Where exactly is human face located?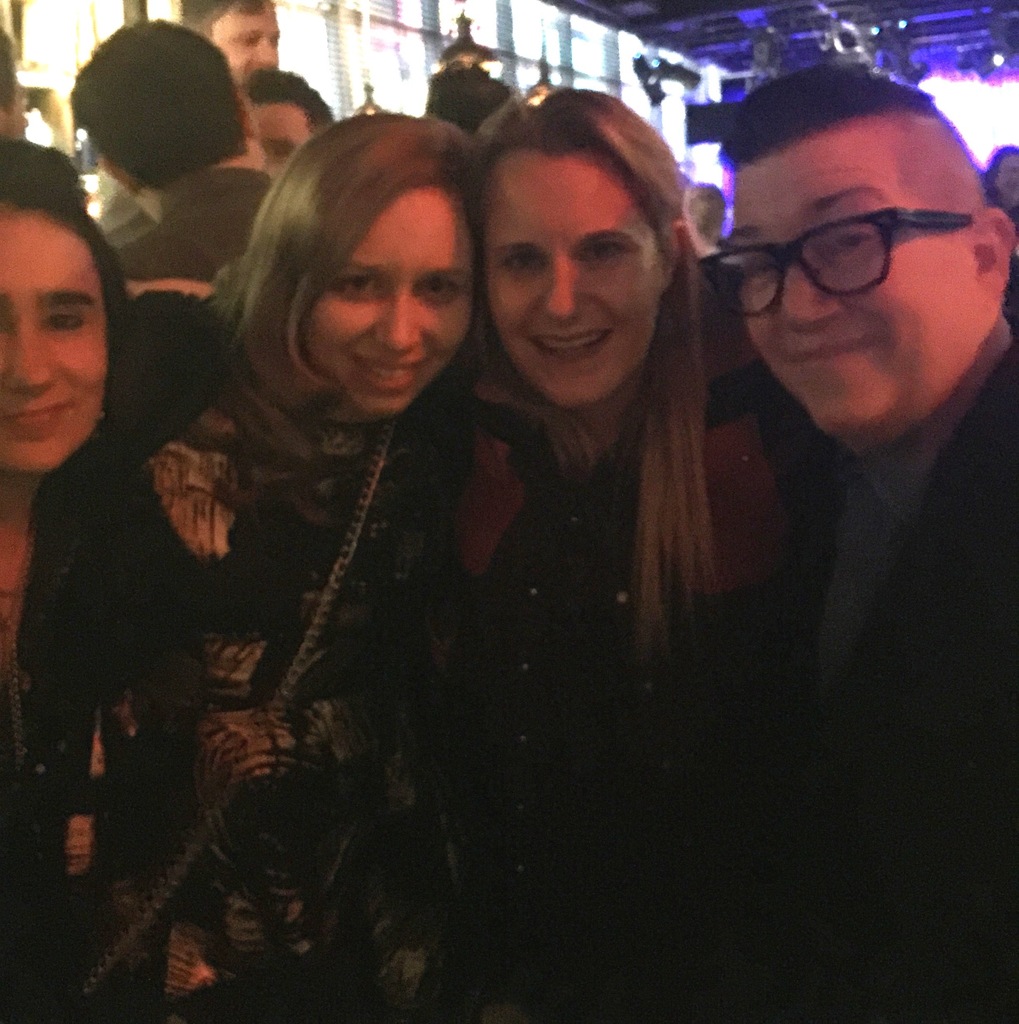
Its bounding box is left=0, top=213, right=110, bottom=470.
